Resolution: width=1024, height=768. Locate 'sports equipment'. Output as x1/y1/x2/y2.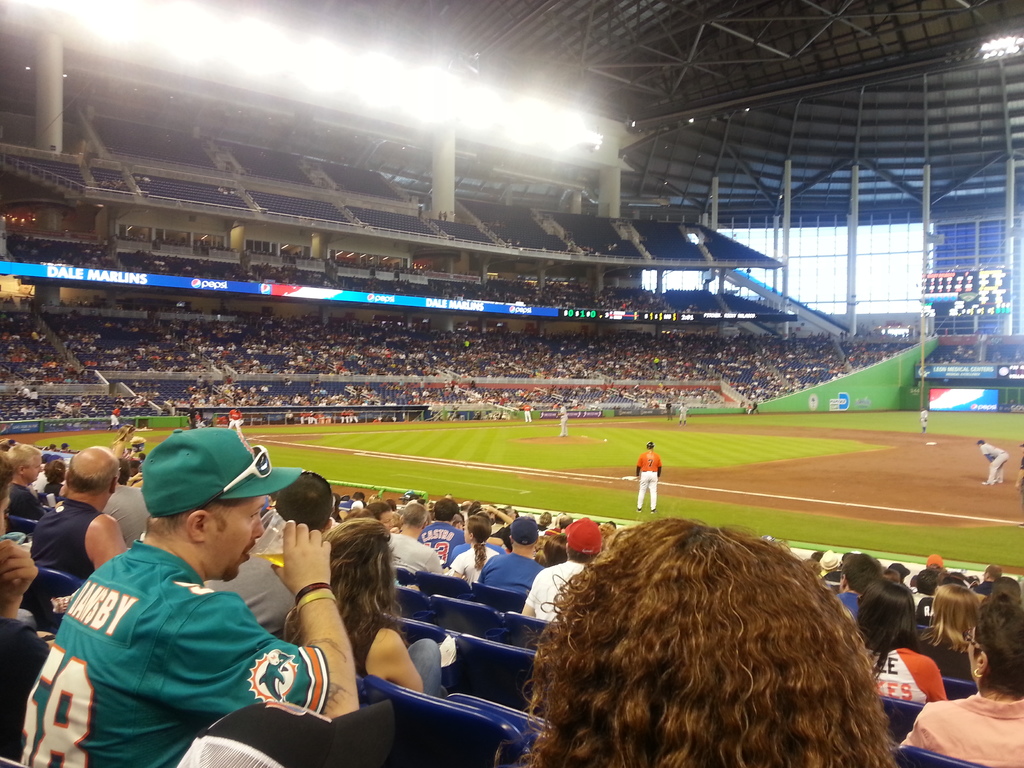
981/481/993/486.
